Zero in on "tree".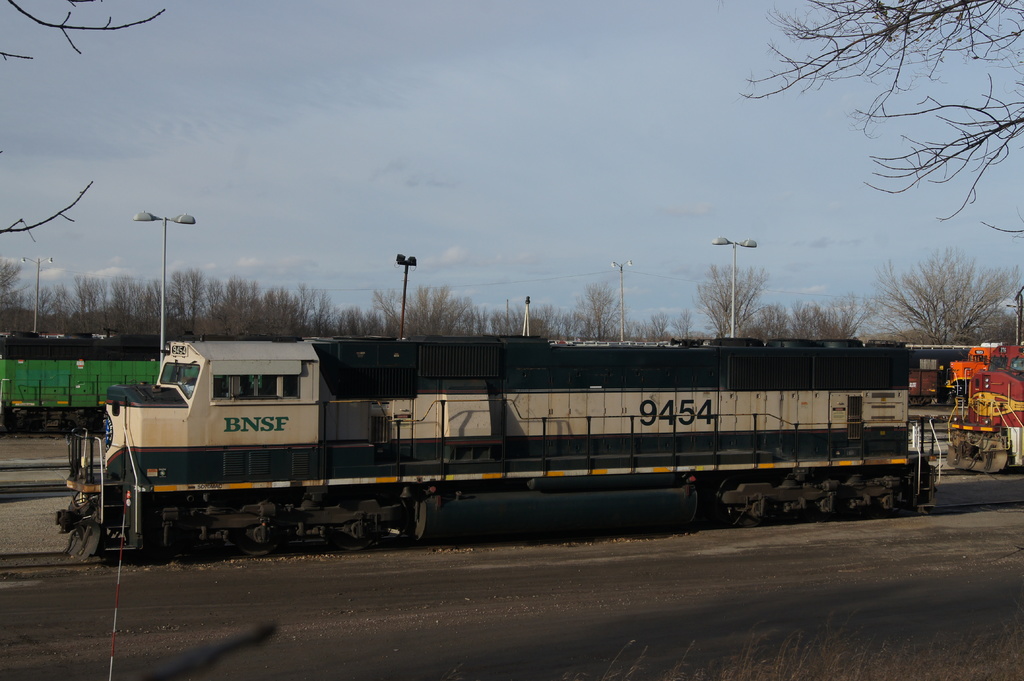
Zeroed in: {"left": 0, "top": 0, "right": 168, "bottom": 240}.
